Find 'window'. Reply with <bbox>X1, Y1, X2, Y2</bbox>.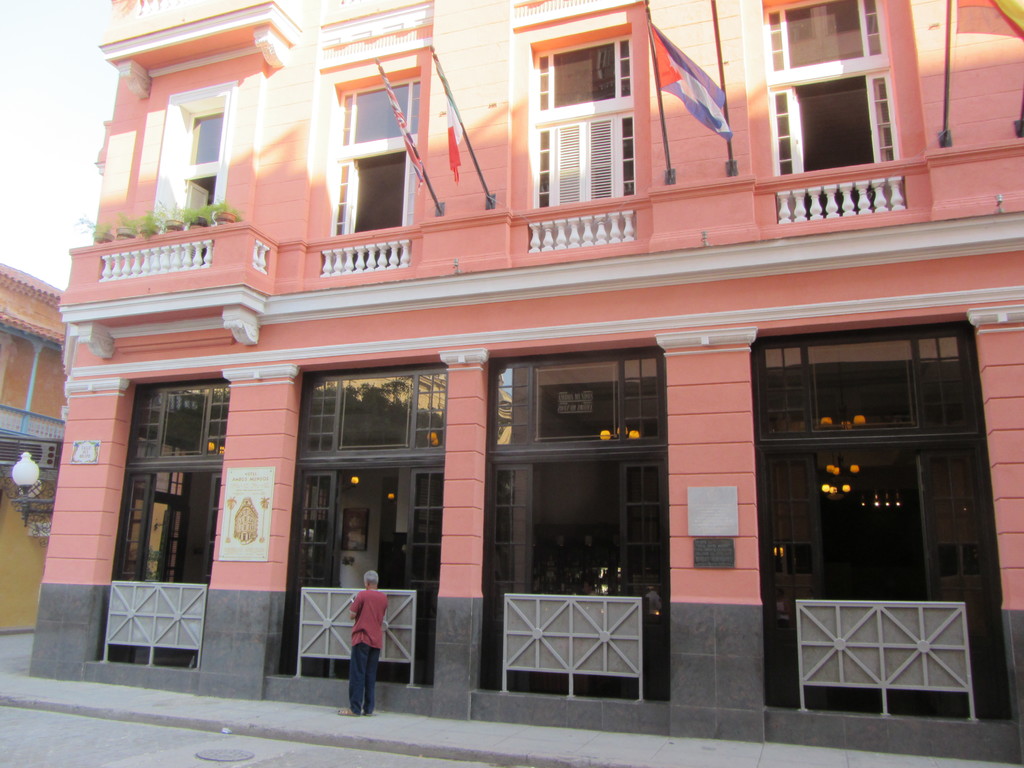
<bbox>765, 0, 886, 74</bbox>.
